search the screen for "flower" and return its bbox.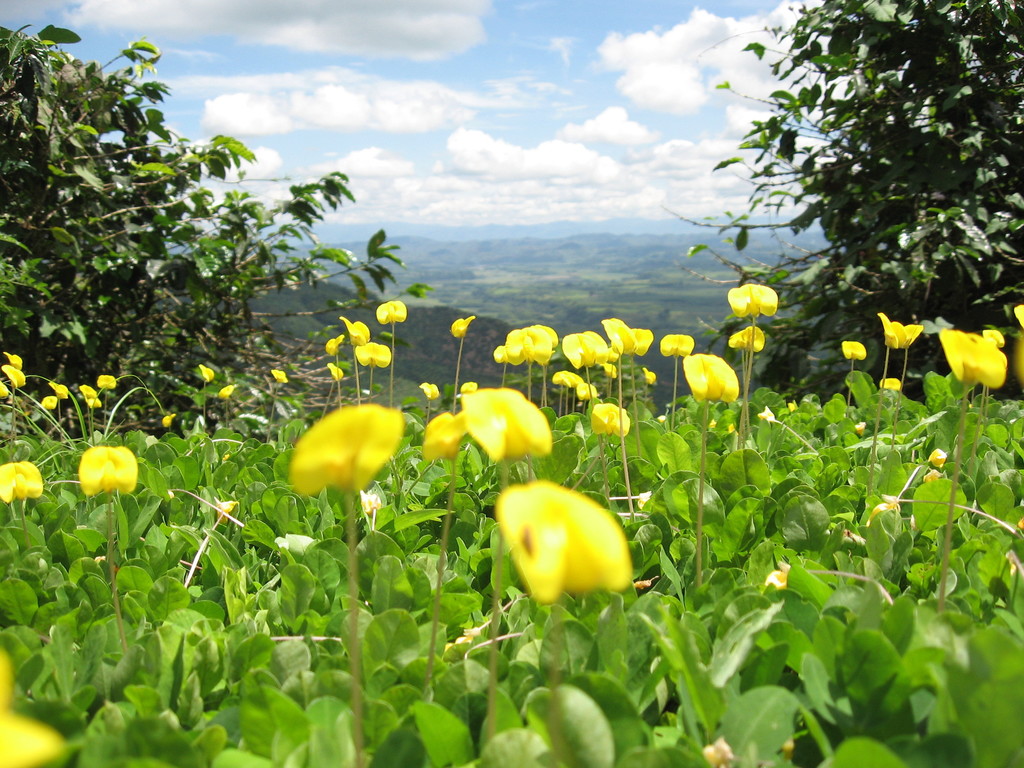
Found: (198, 364, 216, 384).
